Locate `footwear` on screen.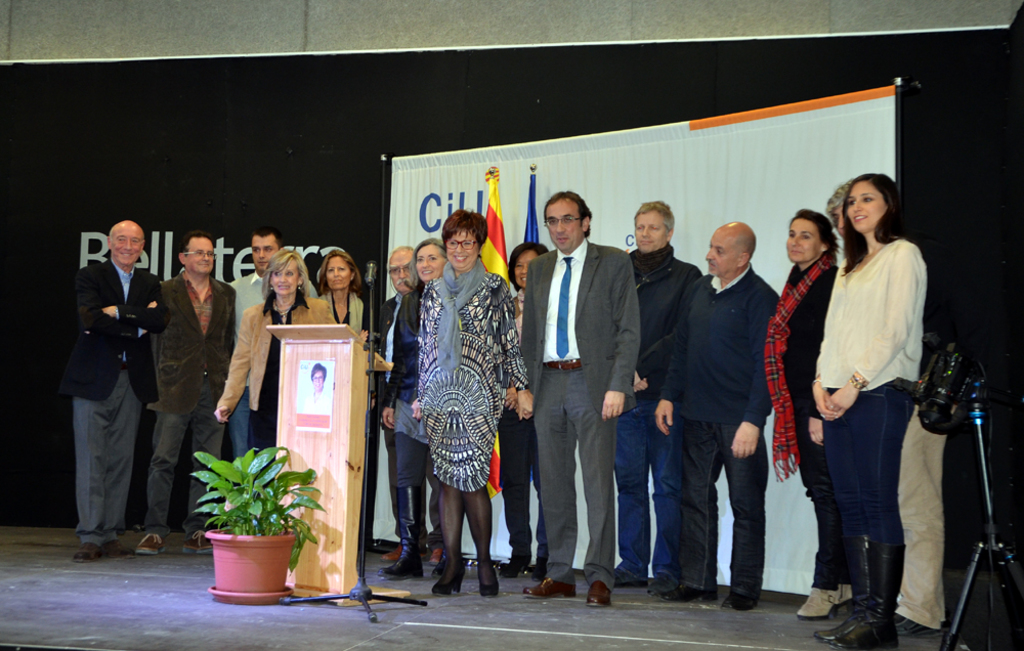
On screen at 379:559:424:578.
